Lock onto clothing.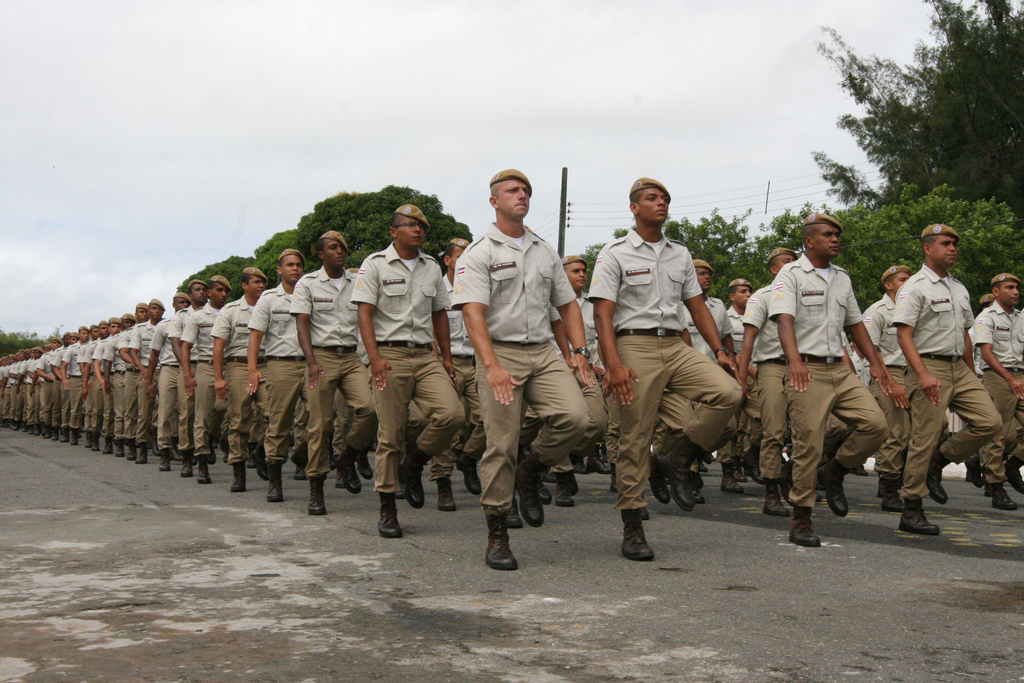
Locked: {"left": 289, "top": 261, "right": 357, "bottom": 493}.
